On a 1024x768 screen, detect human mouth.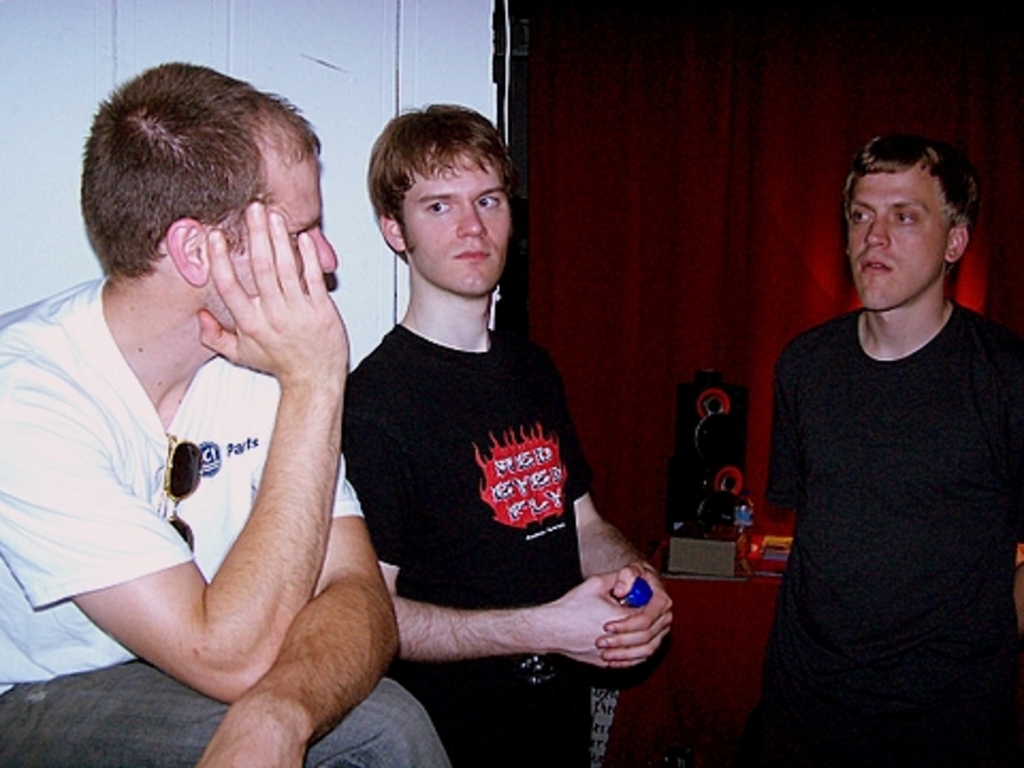
box(457, 252, 489, 258).
